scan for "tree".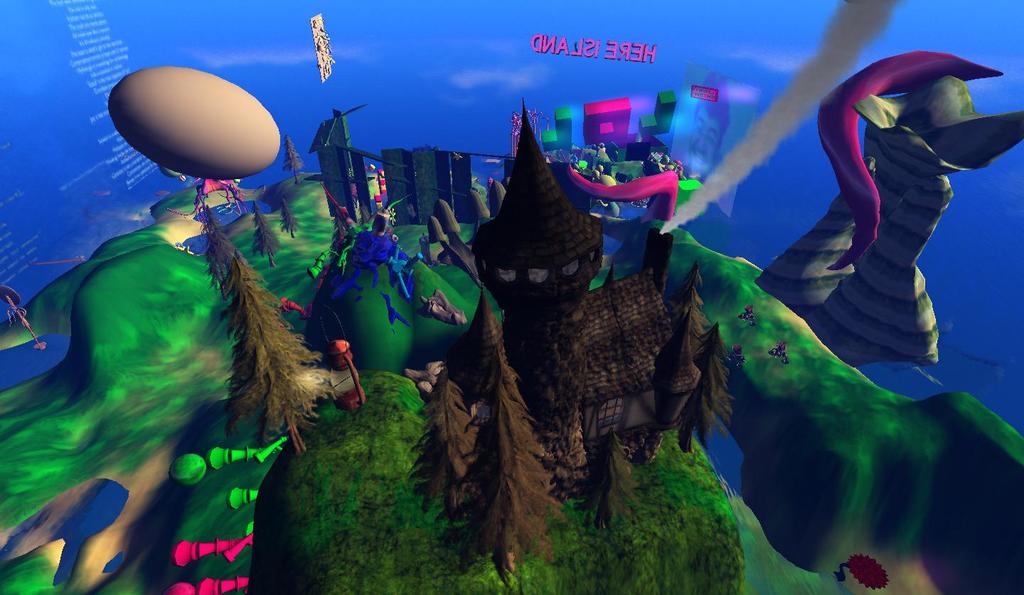
Scan result: x1=663 y1=262 x2=712 y2=337.
